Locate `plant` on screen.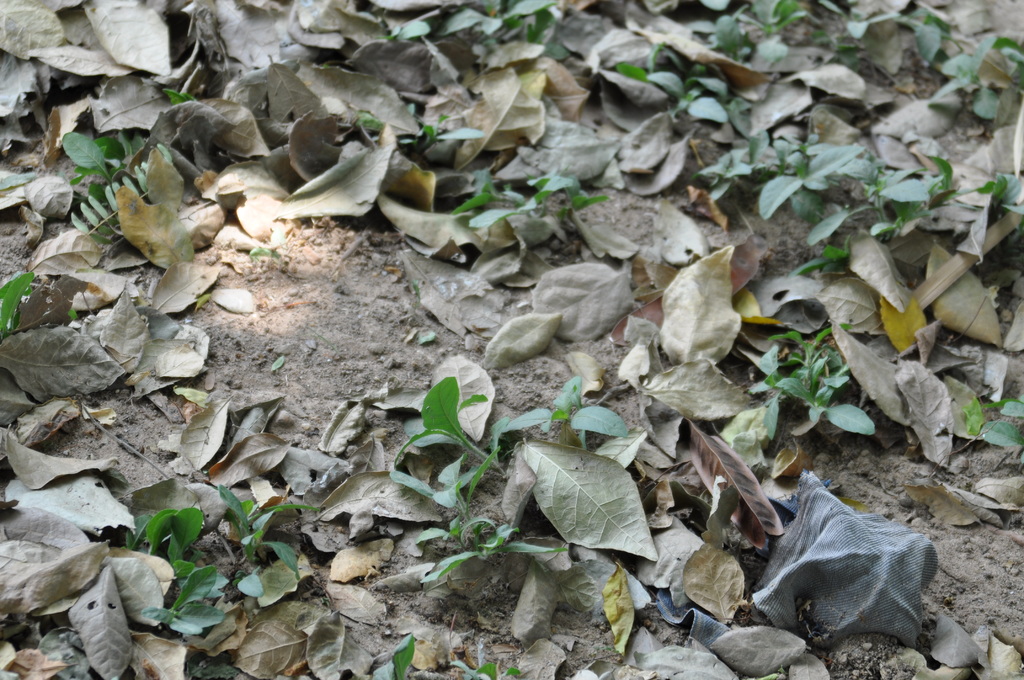
On screen at BBox(390, 445, 500, 526).
